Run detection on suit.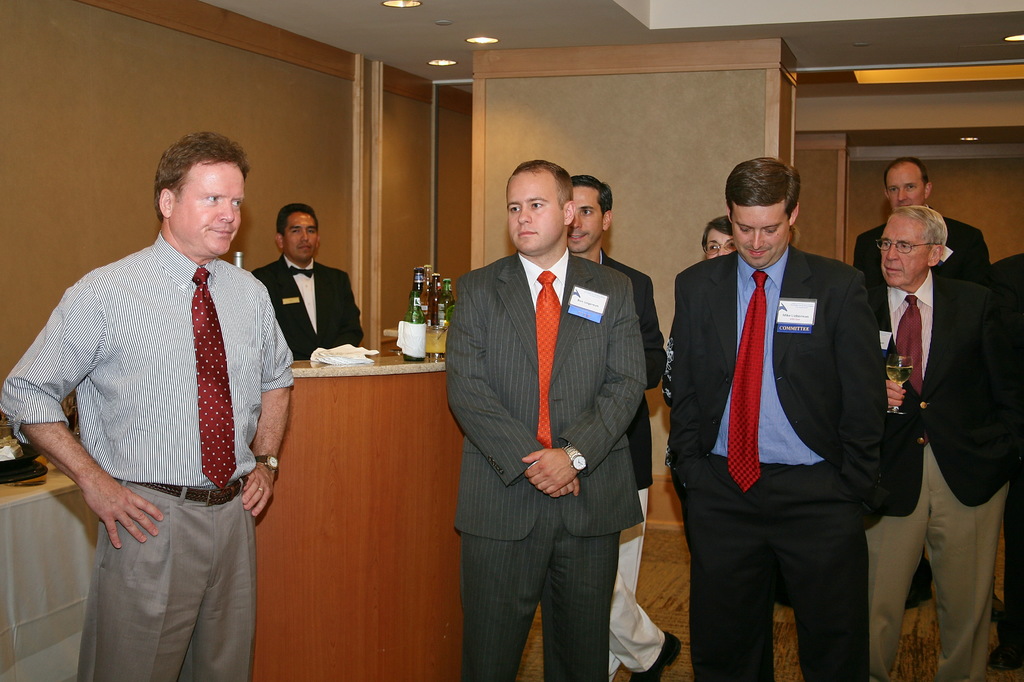
Result: (x1=595, y1=251, x2=668, y2=681).
